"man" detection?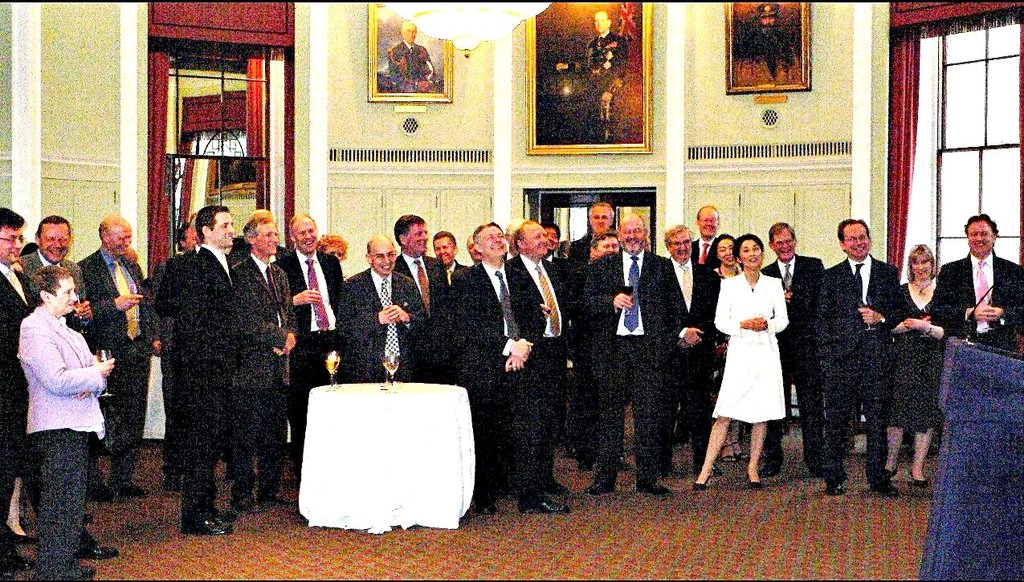
<box>756,217,831,481</box>
